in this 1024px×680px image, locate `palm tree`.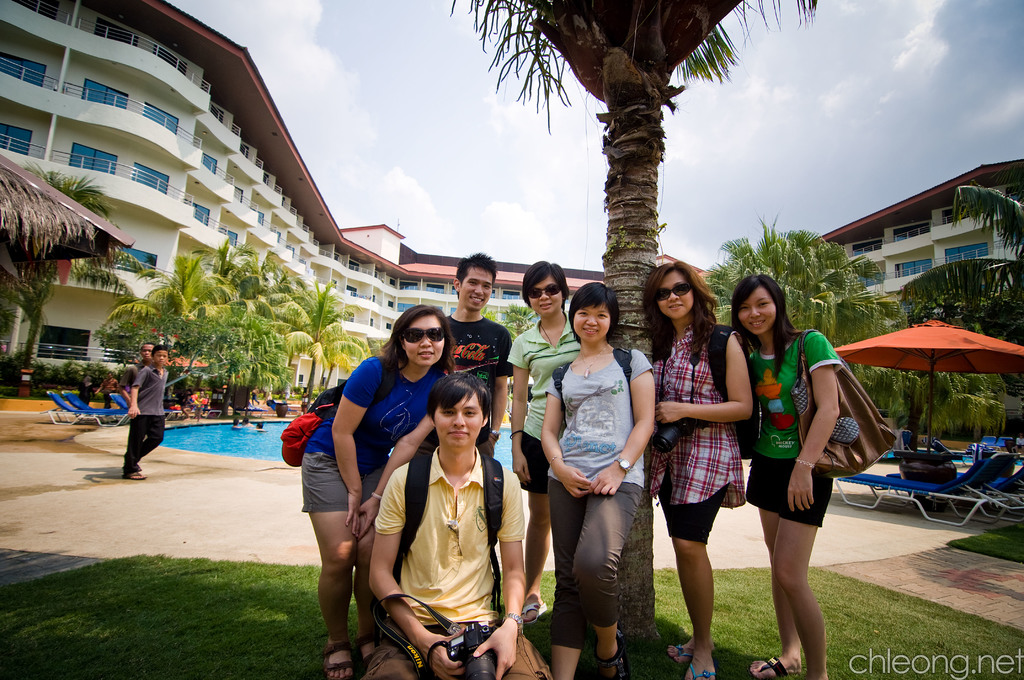
Bounding box: crop(913, 179, 1023, 336).
